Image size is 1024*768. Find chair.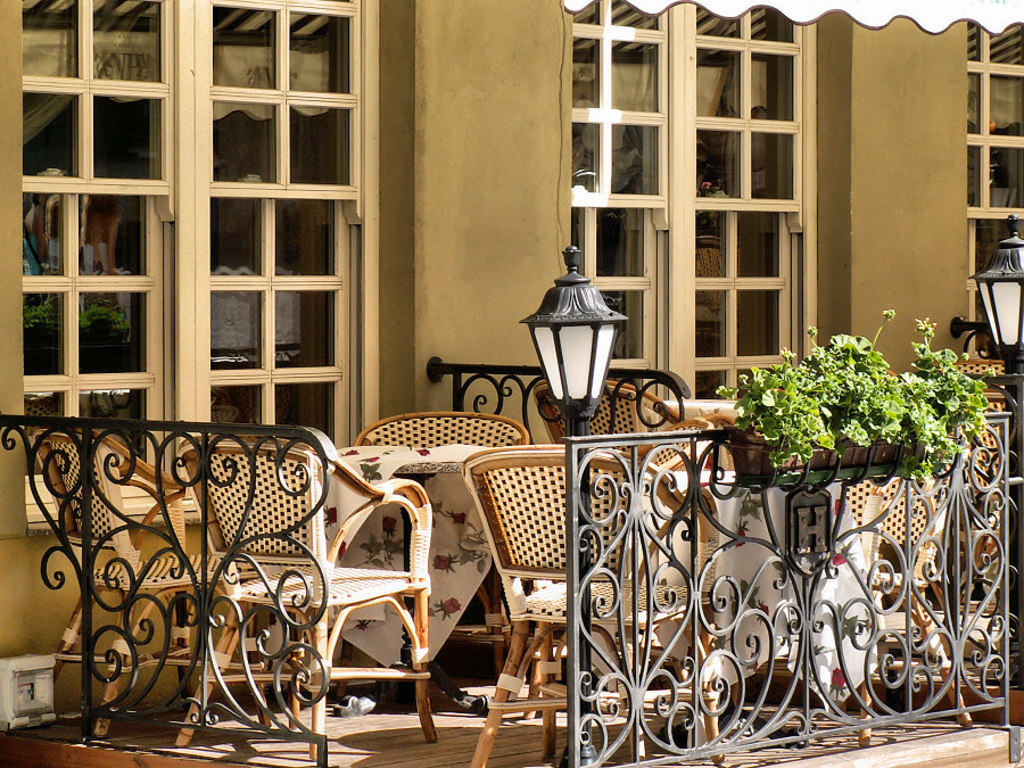
locate(703, 454, 974, 750).
